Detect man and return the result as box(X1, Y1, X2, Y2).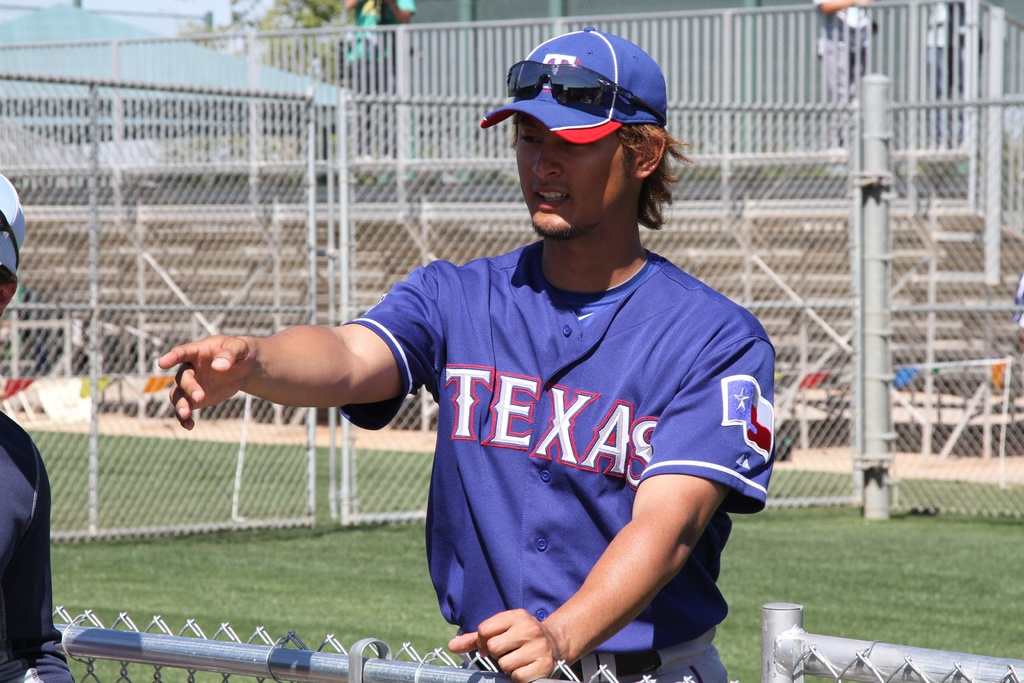
box(171, 71, 790, 668).
